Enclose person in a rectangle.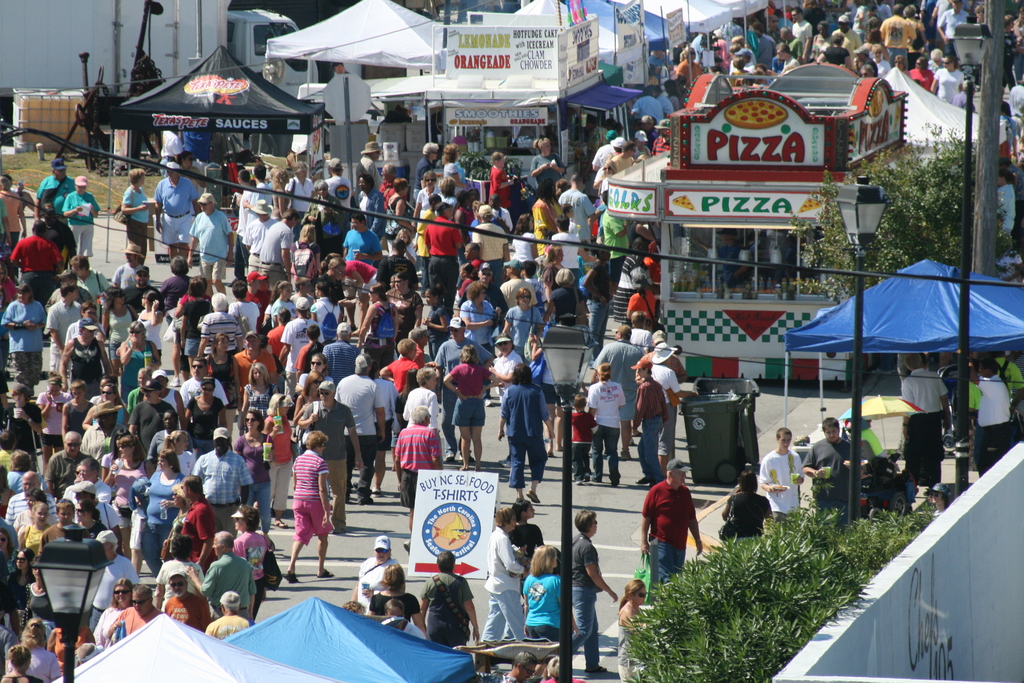
region(353, 536, 402, 599).
